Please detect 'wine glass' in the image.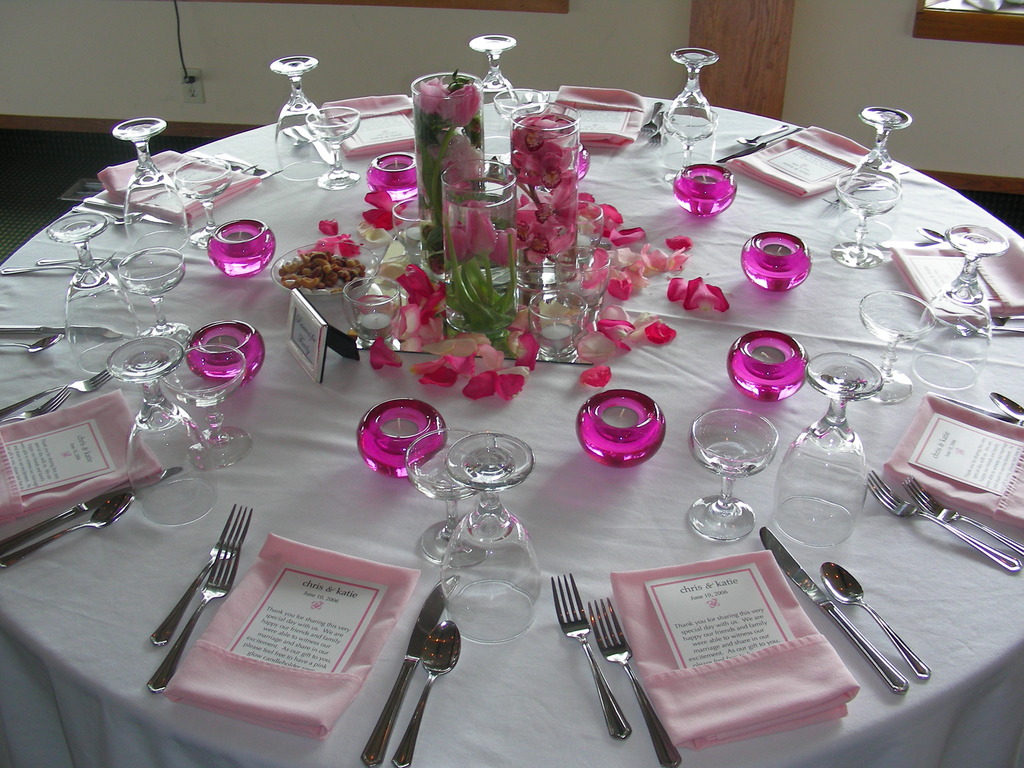
BBox(664, 102, 710, 178).
